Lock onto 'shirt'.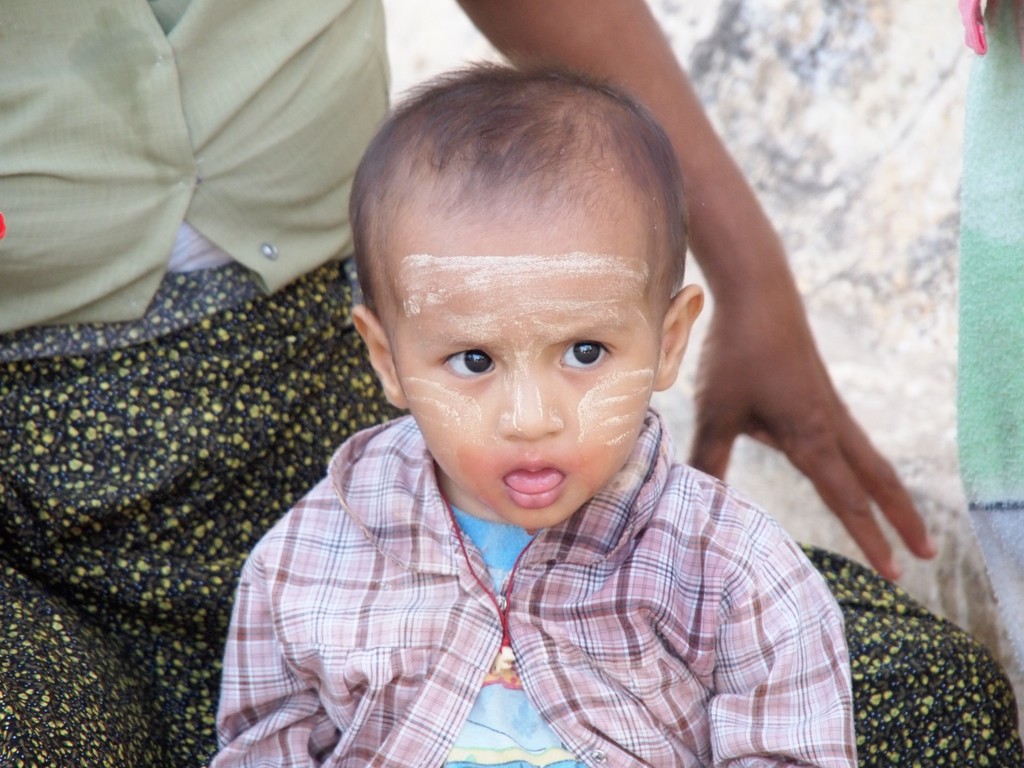
Locked: rect(203, 411, 862, 767).
